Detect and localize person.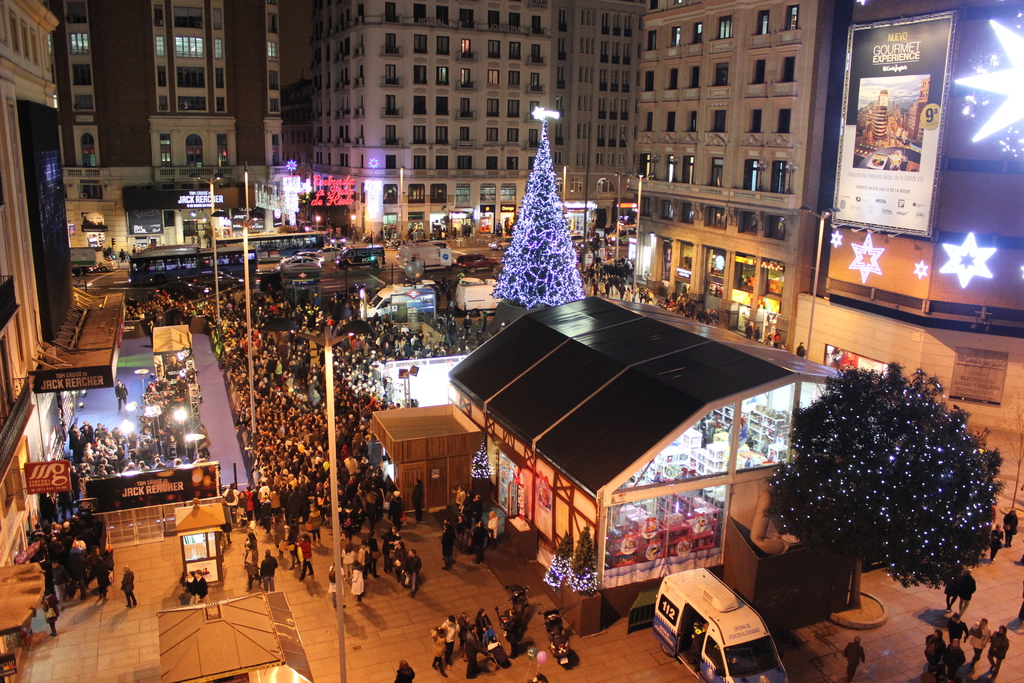
Localized at (left=390, top=659, right=417, bottom=682).
